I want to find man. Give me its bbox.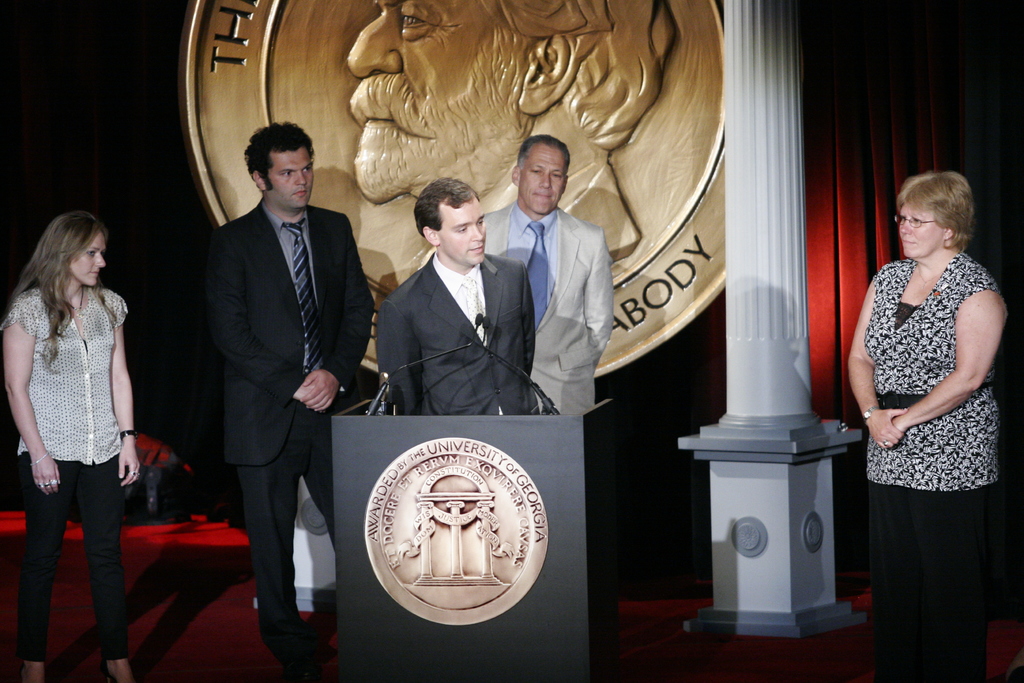
x1=374 y1=173 x2=539 y2=416.
